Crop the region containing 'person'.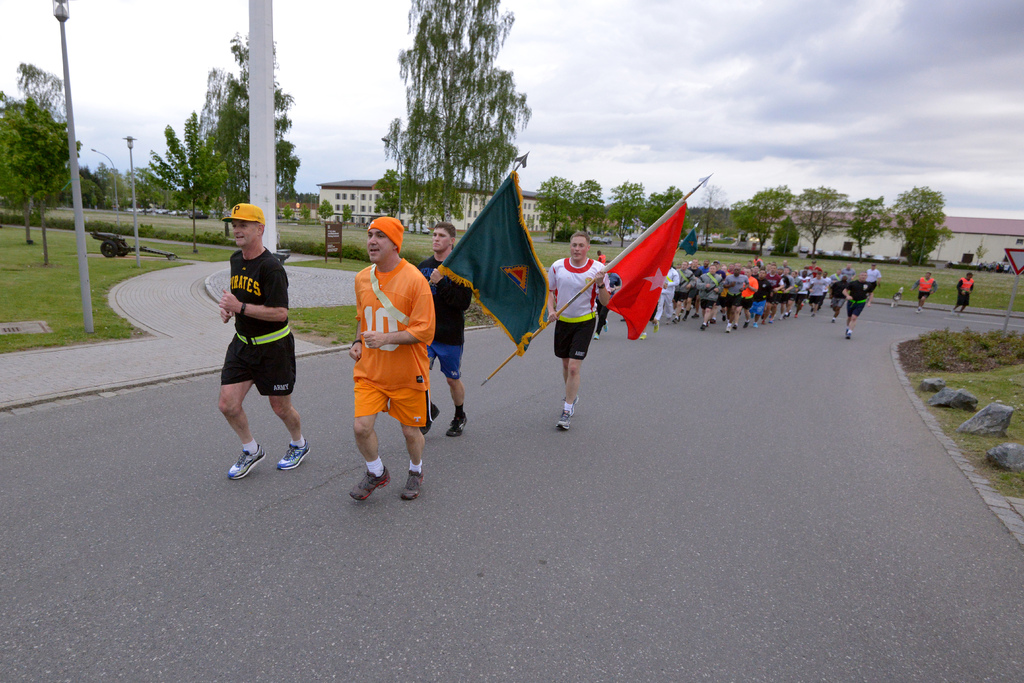
Crop region: [415, 221, 478, 436].
